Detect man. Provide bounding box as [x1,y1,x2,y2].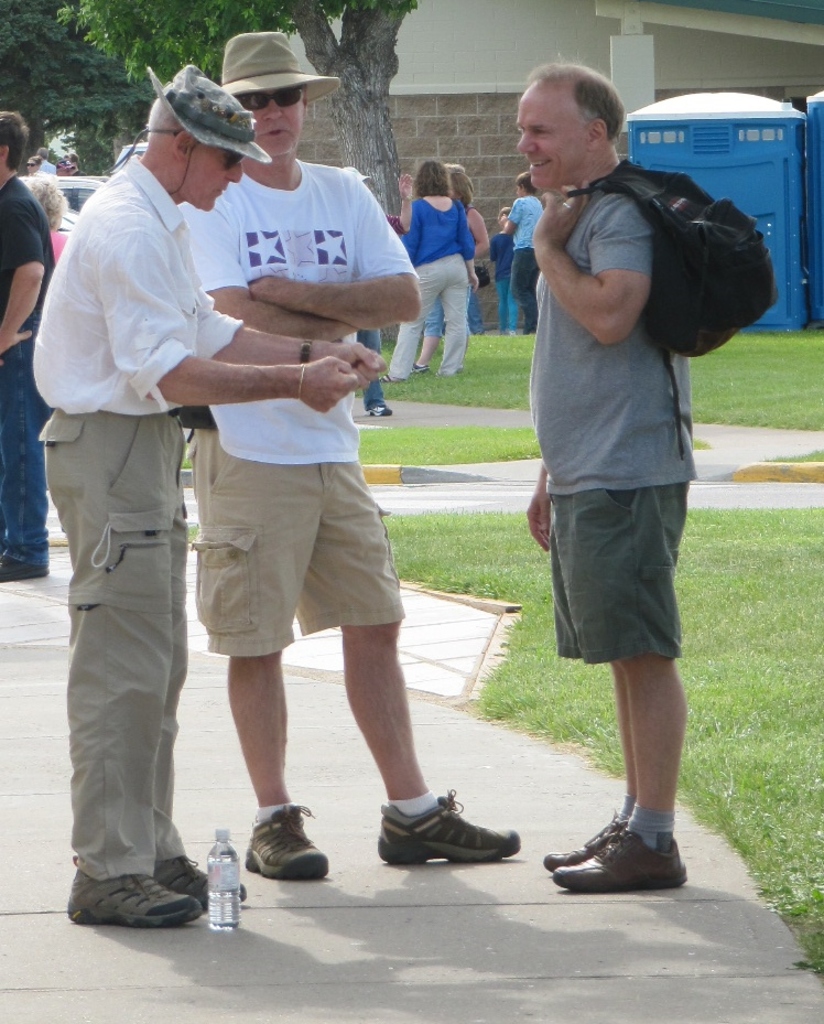
[0,110,53,576].
